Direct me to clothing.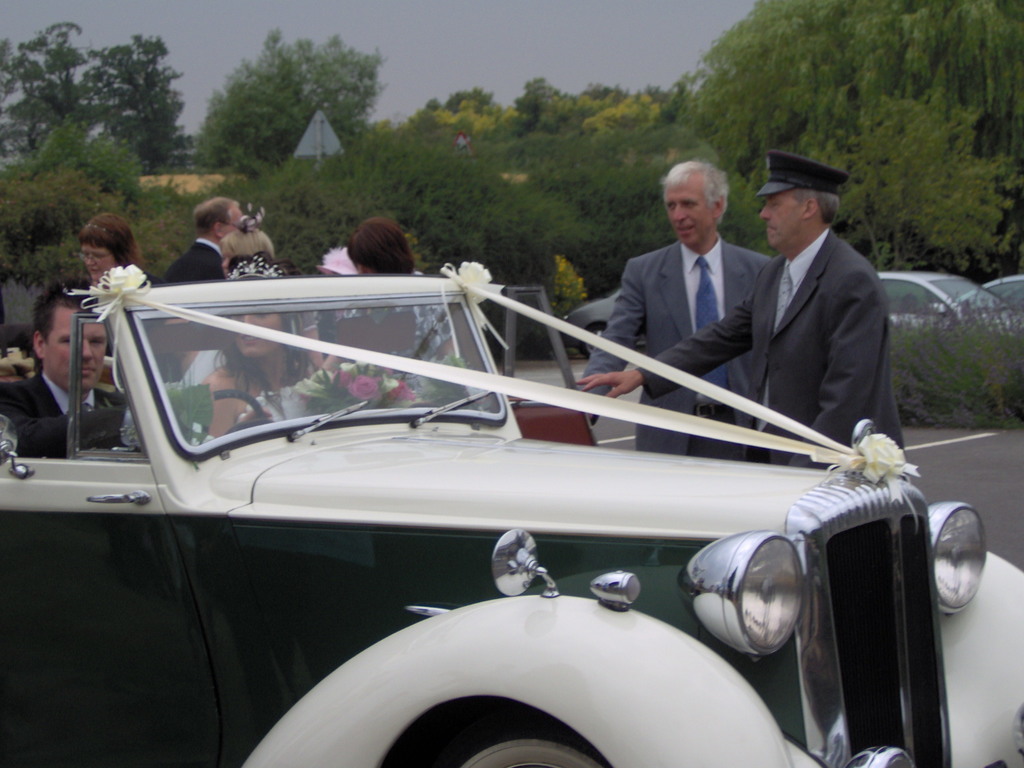
Direction: 240:390:318:433.
